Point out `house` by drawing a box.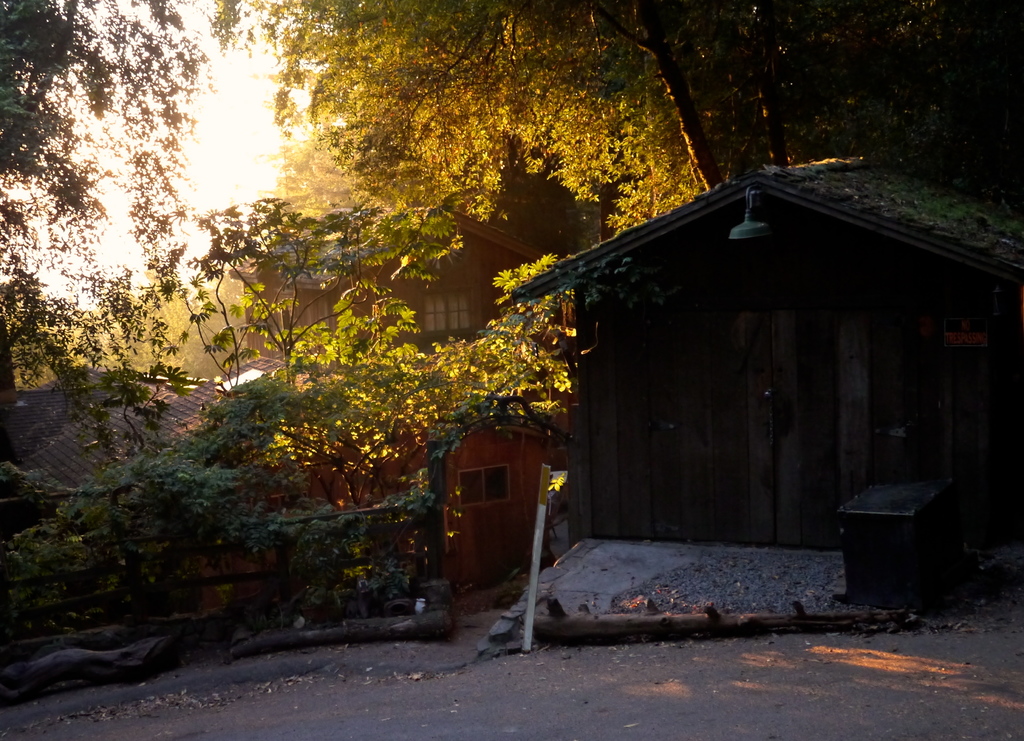
region(511, 155, 1023, 612).
